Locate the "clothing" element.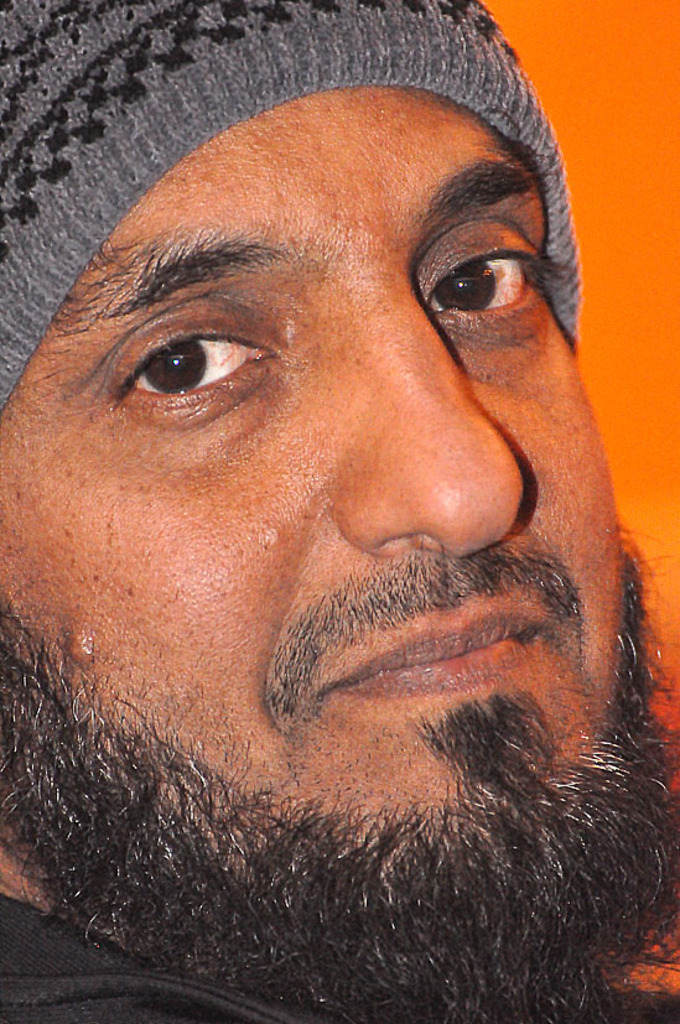
Element bbox: bbox=(0, 884, 333, 1023).
